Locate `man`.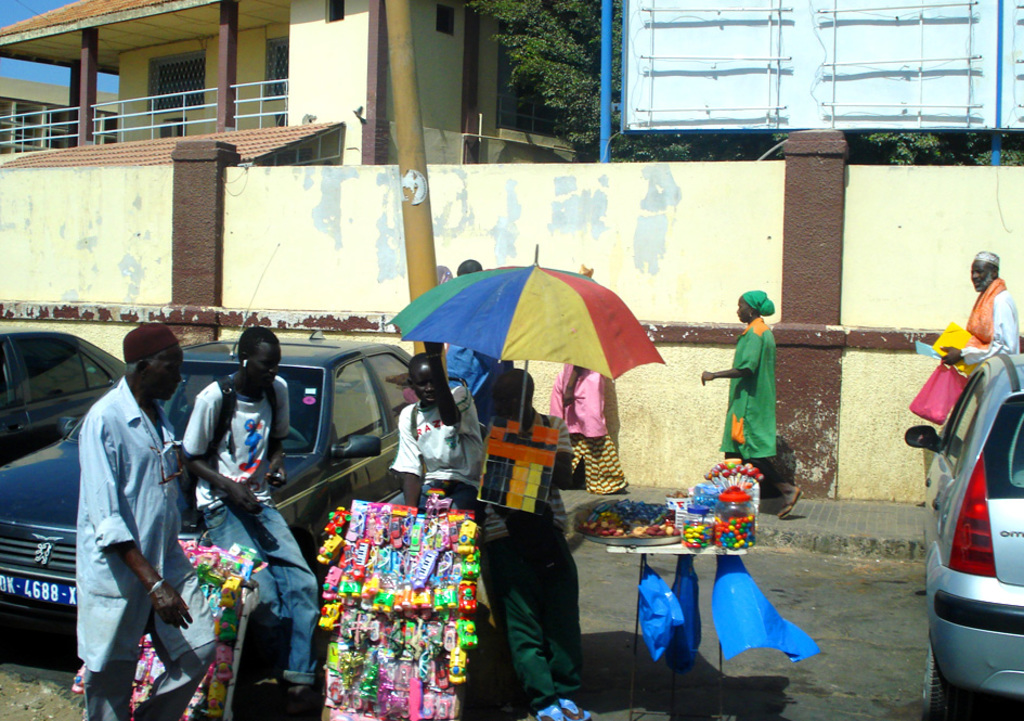
Bounding box: 937:248:1020:371.
